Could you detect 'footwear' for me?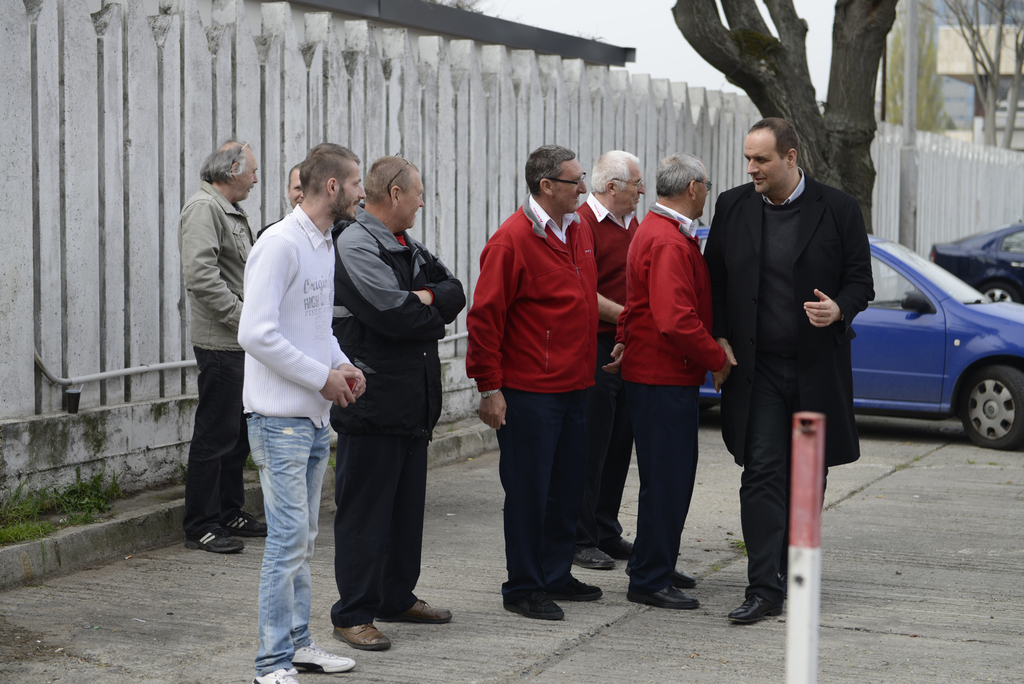
Detection result: [552,577,604,605].
